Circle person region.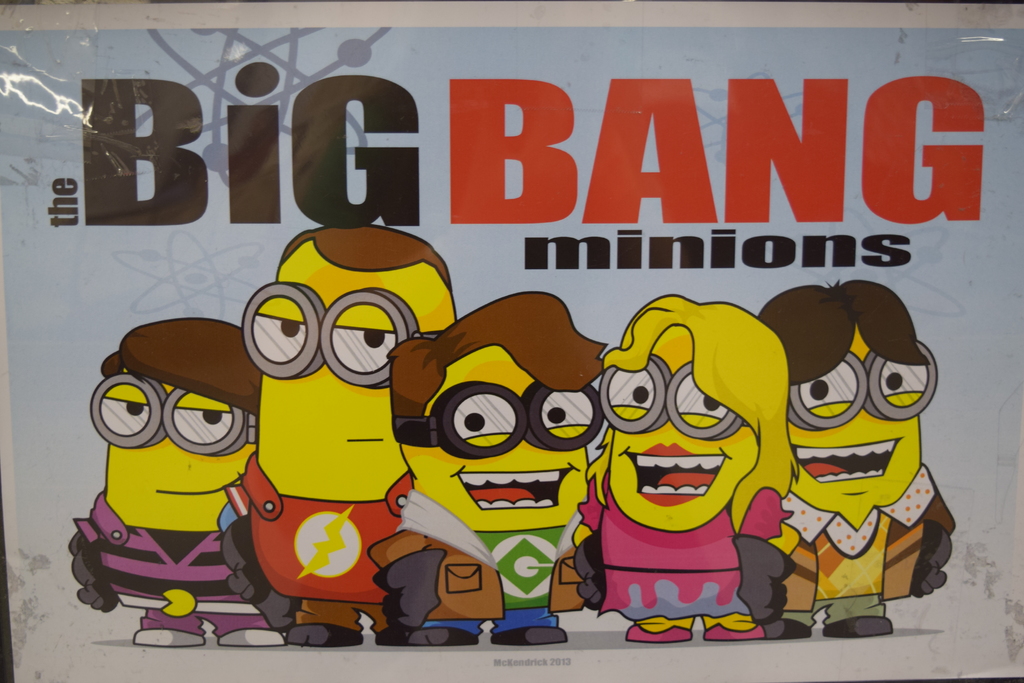
Region: [756, 276, 956, 639].
